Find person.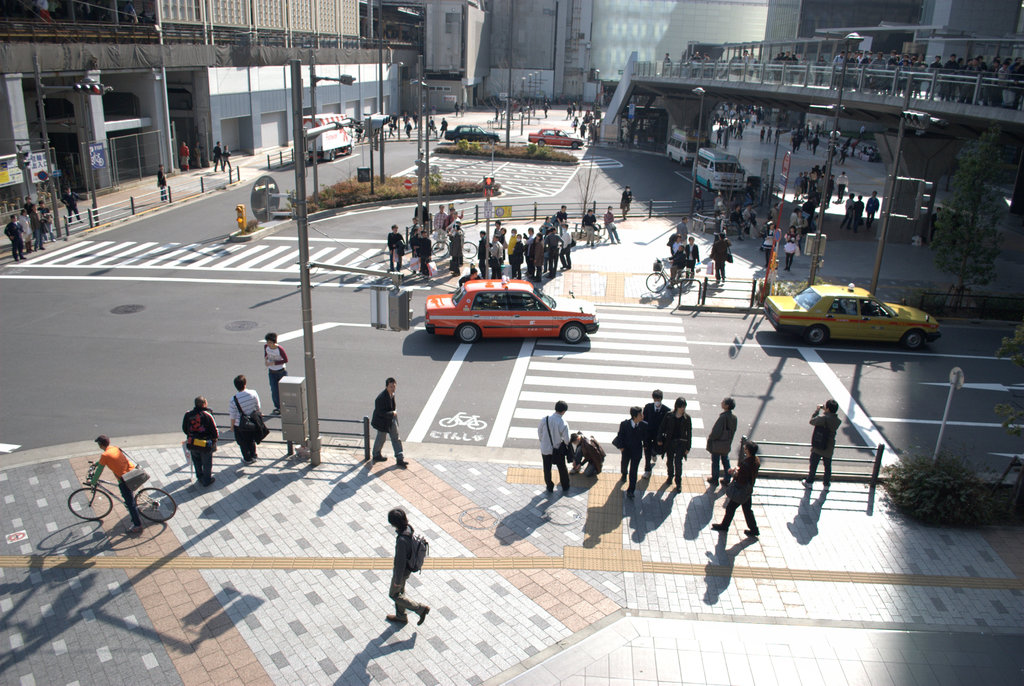
388,223,401,273.
